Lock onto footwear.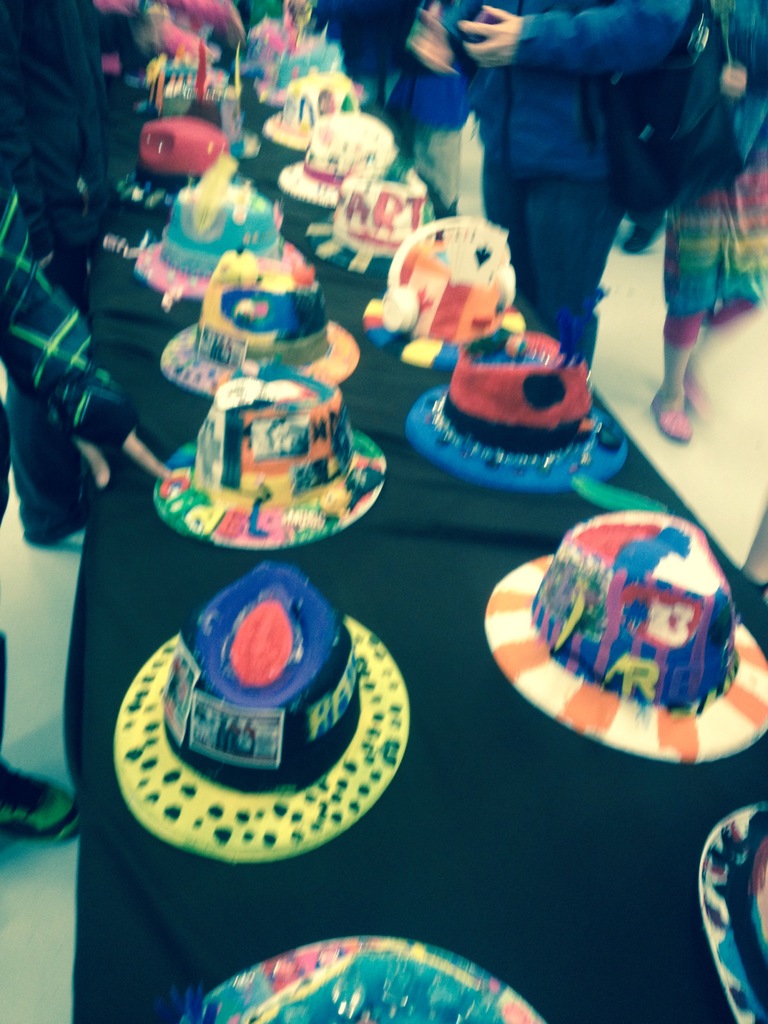
Locked: left=0, top=760, right=79, bottom=851.
